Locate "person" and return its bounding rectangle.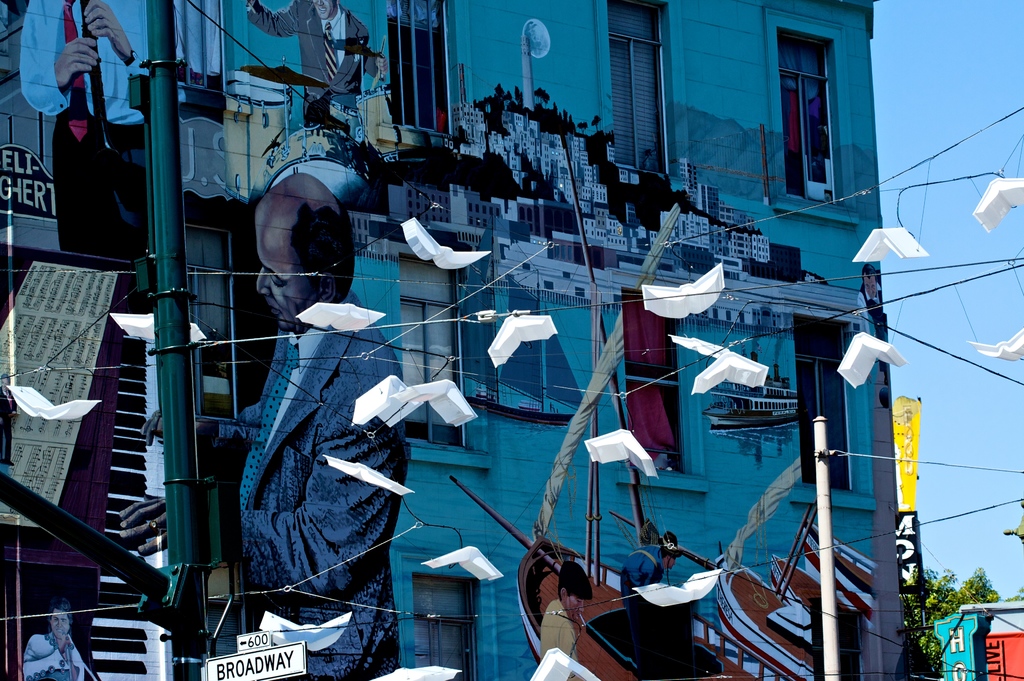
rect(241, 0, 388, 130).
